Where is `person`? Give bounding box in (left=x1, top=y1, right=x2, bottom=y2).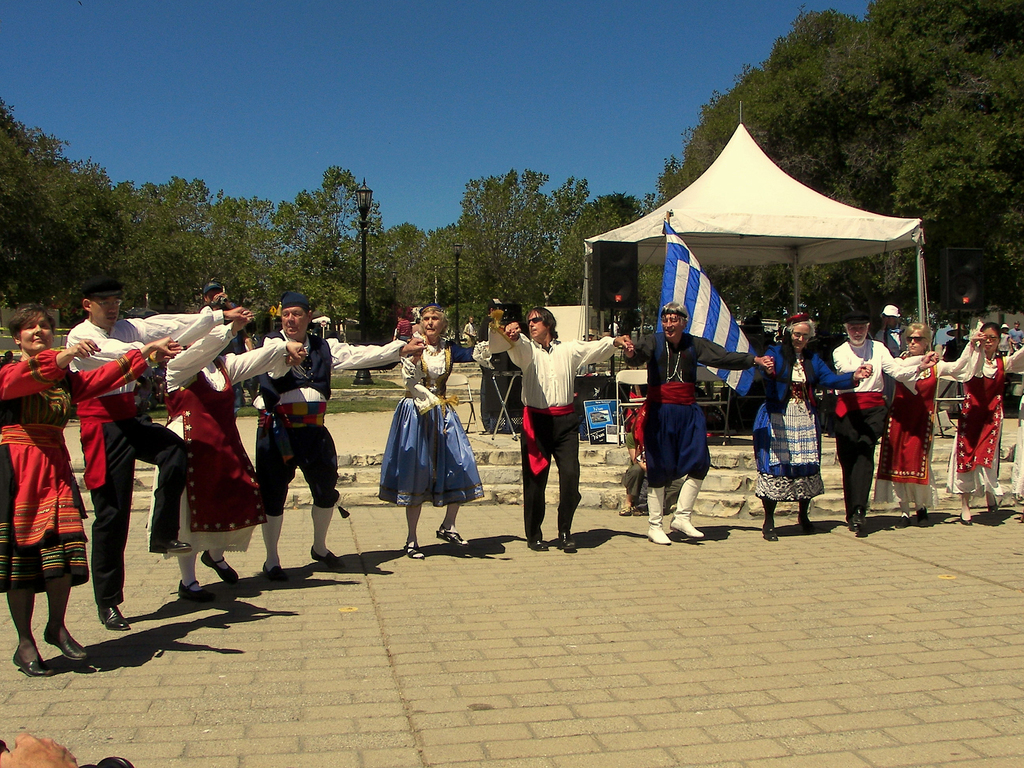
(left=623, top=300, right=773, bottom=545).
